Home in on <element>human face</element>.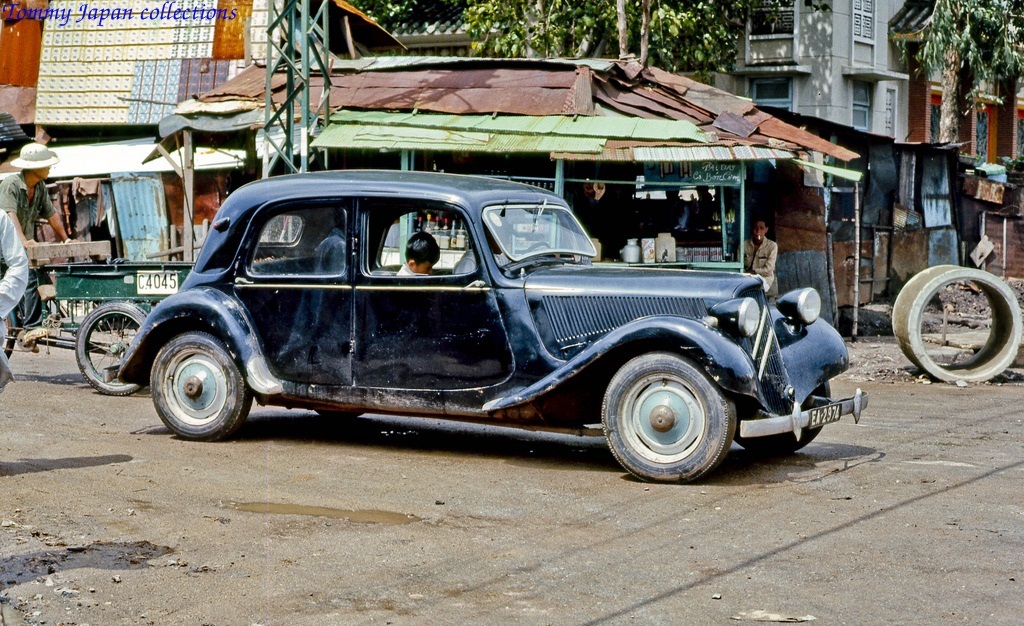
Homed in at bbox=(411, 258, 437, 273).
